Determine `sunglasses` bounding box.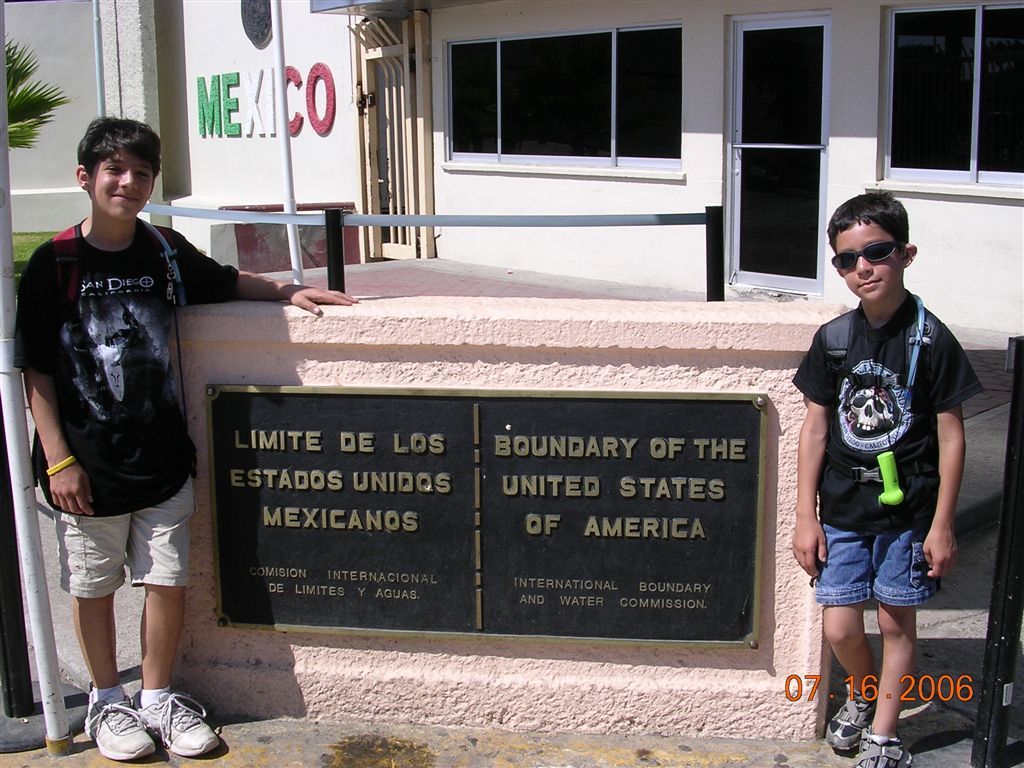
Determined: [left=829, top=237, right=901, bottom=272].
